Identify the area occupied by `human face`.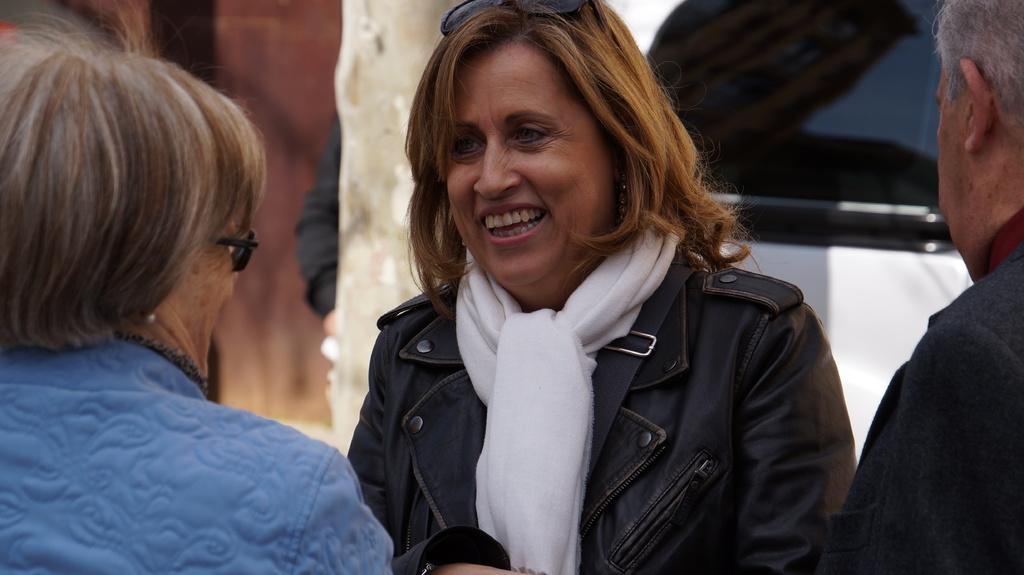
Area: rect(148, 219, 238, 366).
